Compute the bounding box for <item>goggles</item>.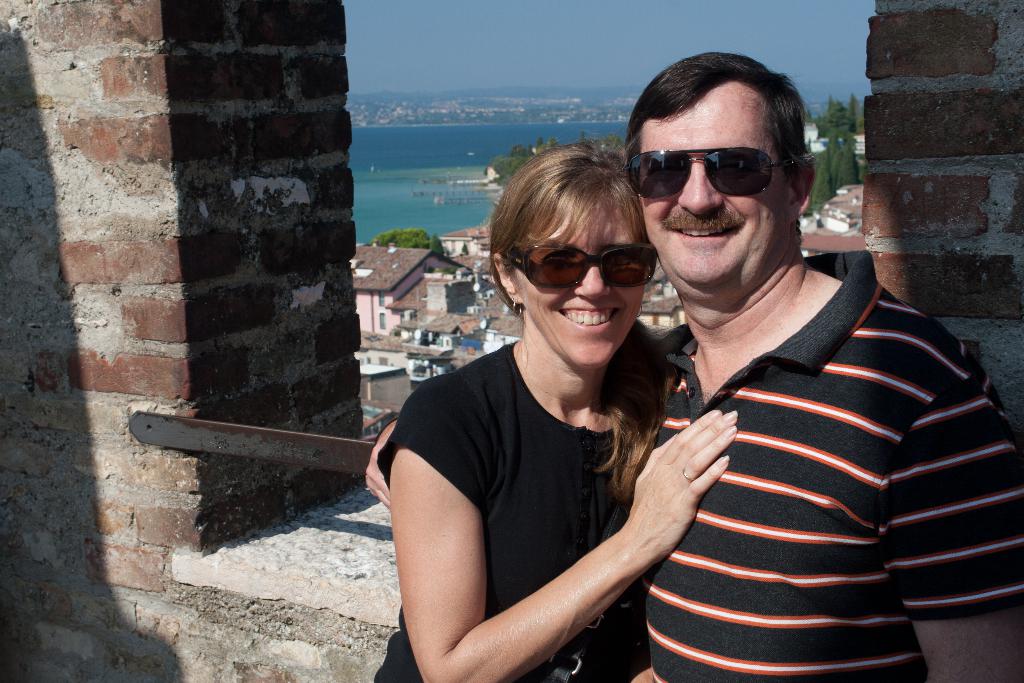
(x1=509, y1=230, x2=659, y2=300).
